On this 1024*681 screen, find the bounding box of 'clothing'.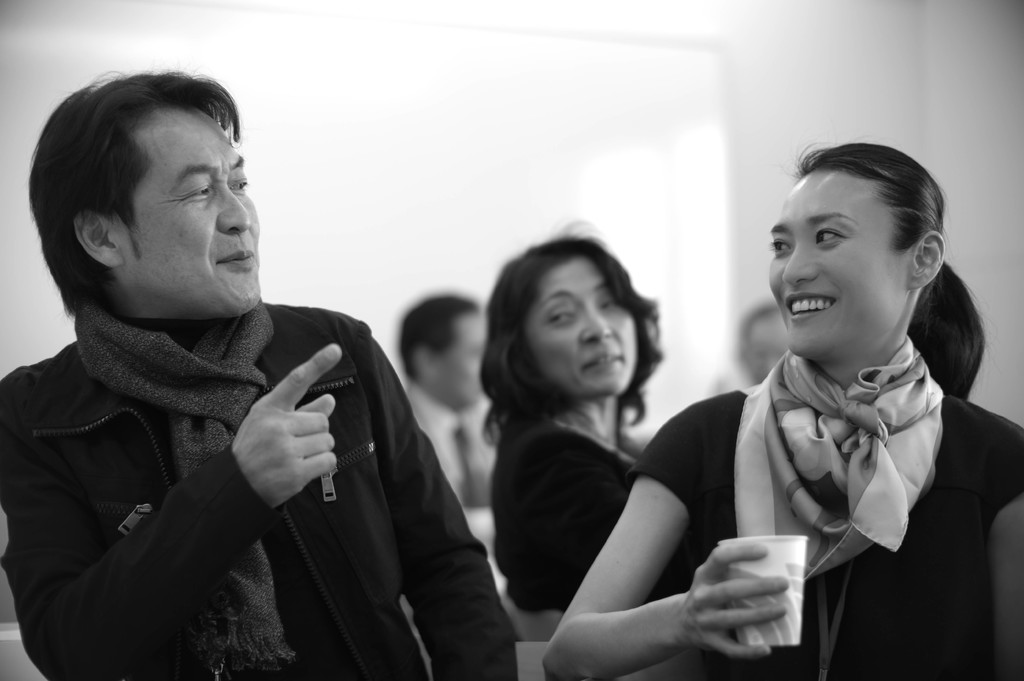
Bounding box: rect(2, 225, 438, 680).
